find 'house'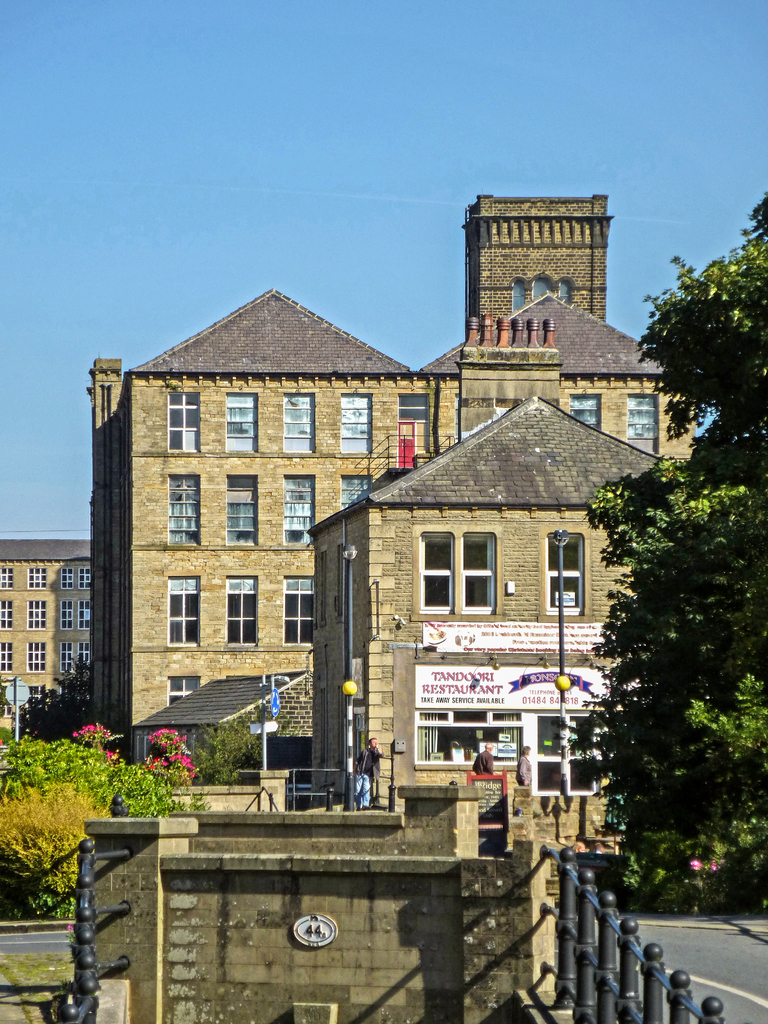
90 278 408 653
